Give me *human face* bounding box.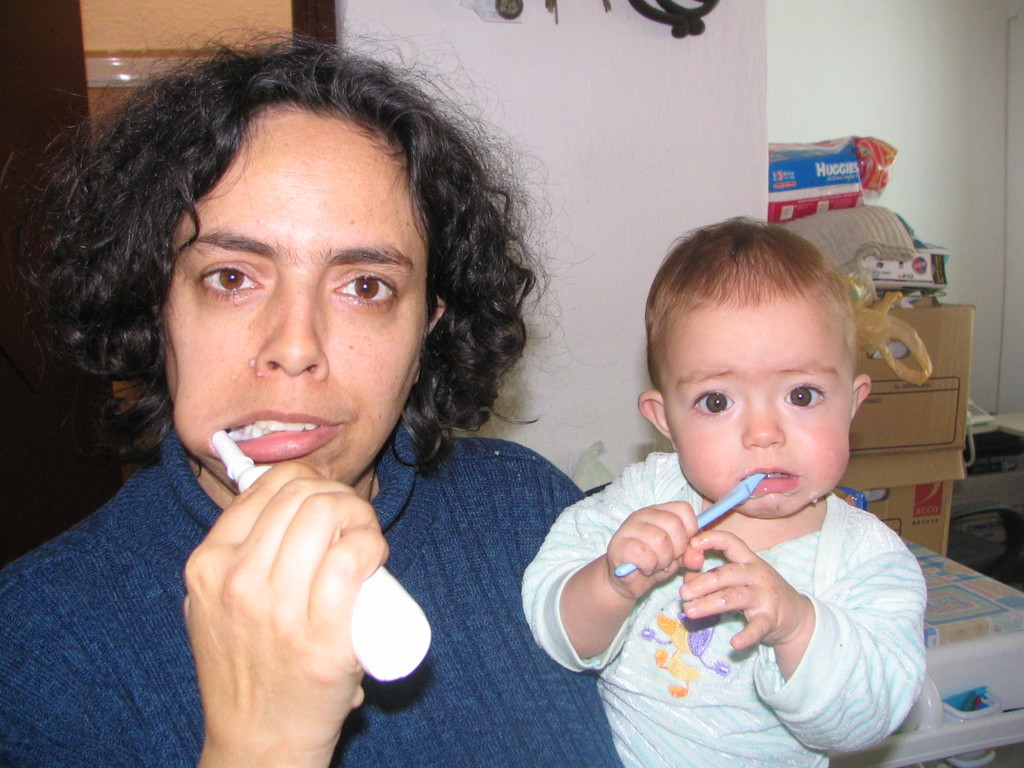
x1=159, y1=114, x2=428, y2=486.
